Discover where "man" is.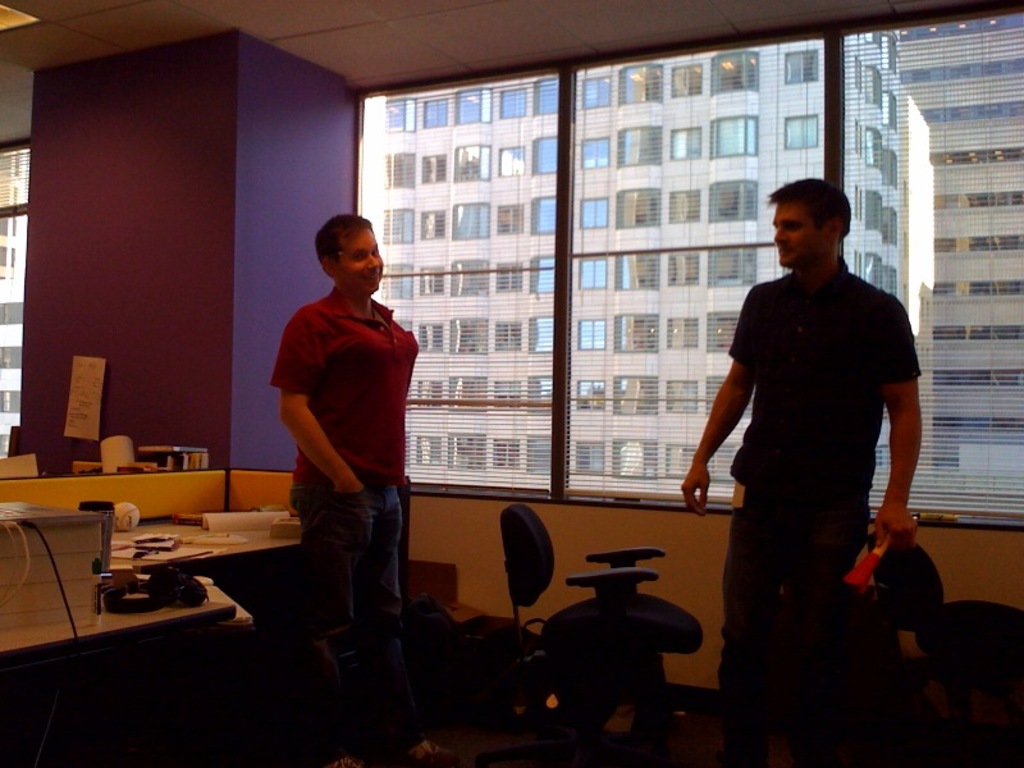
Discovered at crop(270, 214, 420, 746).
